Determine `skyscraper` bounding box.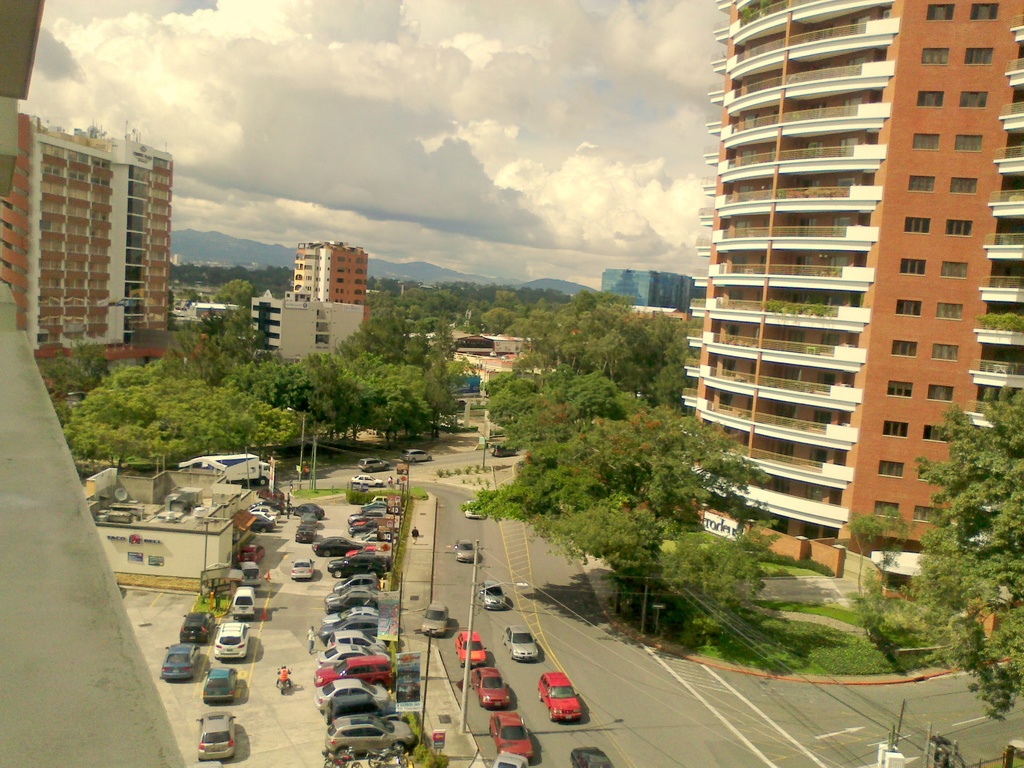
Determined: [left=650, top=272, right=694, bottom=308].
